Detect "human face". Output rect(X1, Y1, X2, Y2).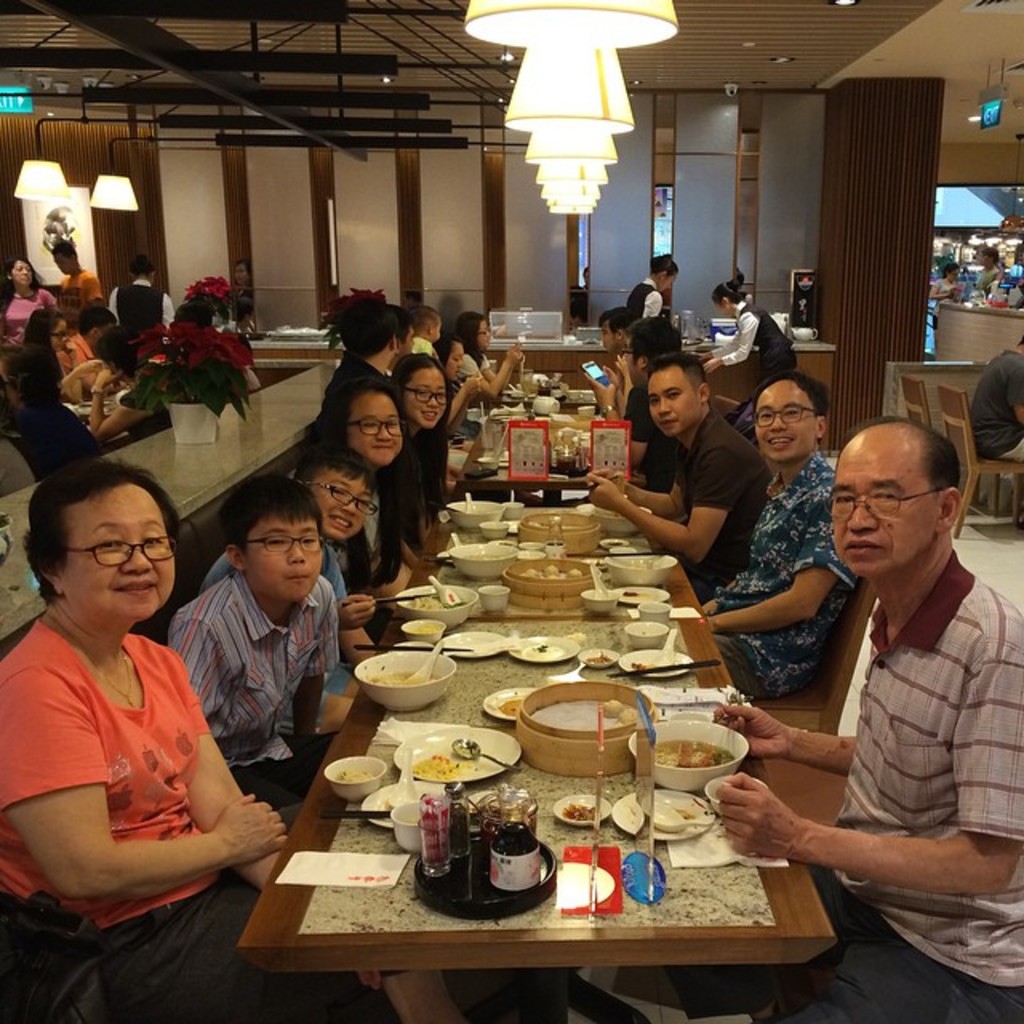
rect(659, 278, 677, 296).
